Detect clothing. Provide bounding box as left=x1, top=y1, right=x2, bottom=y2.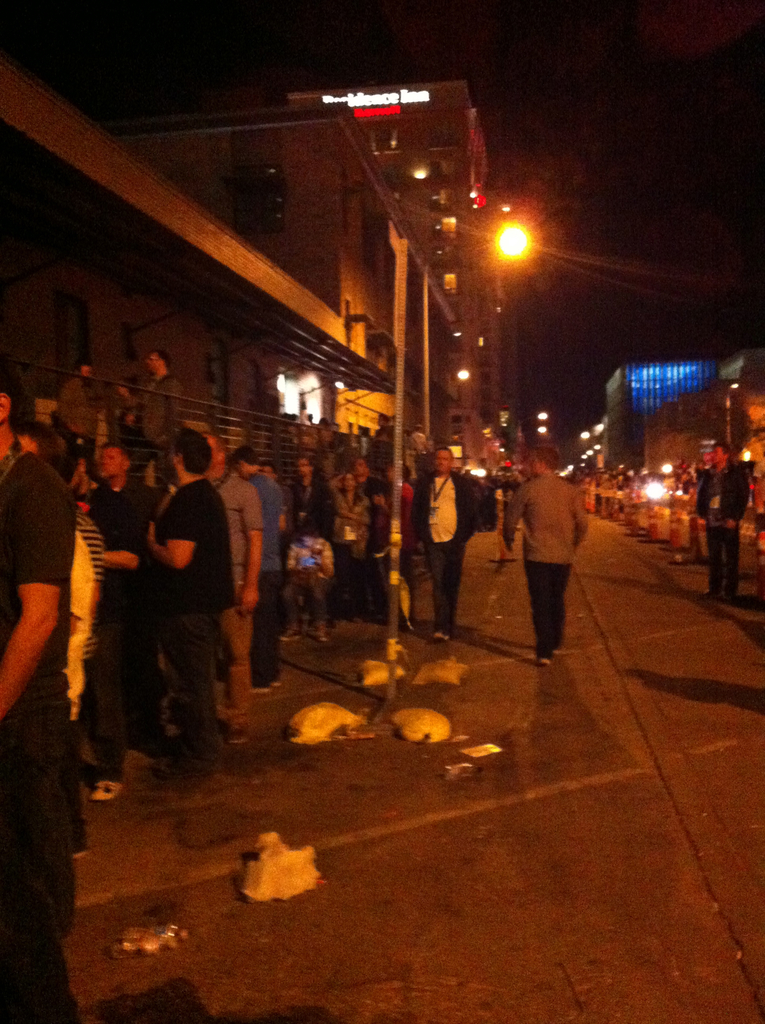
left=86, top=470, right=161, bottom=755.
